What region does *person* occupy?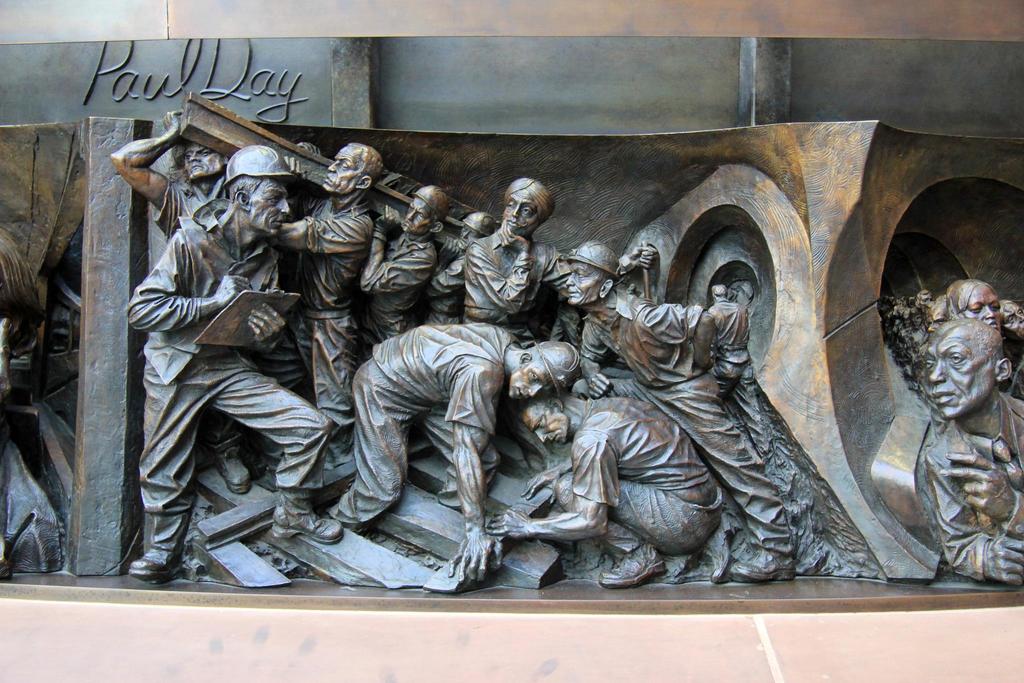
[x1=427, y1=172, x2=654, y2=343].
